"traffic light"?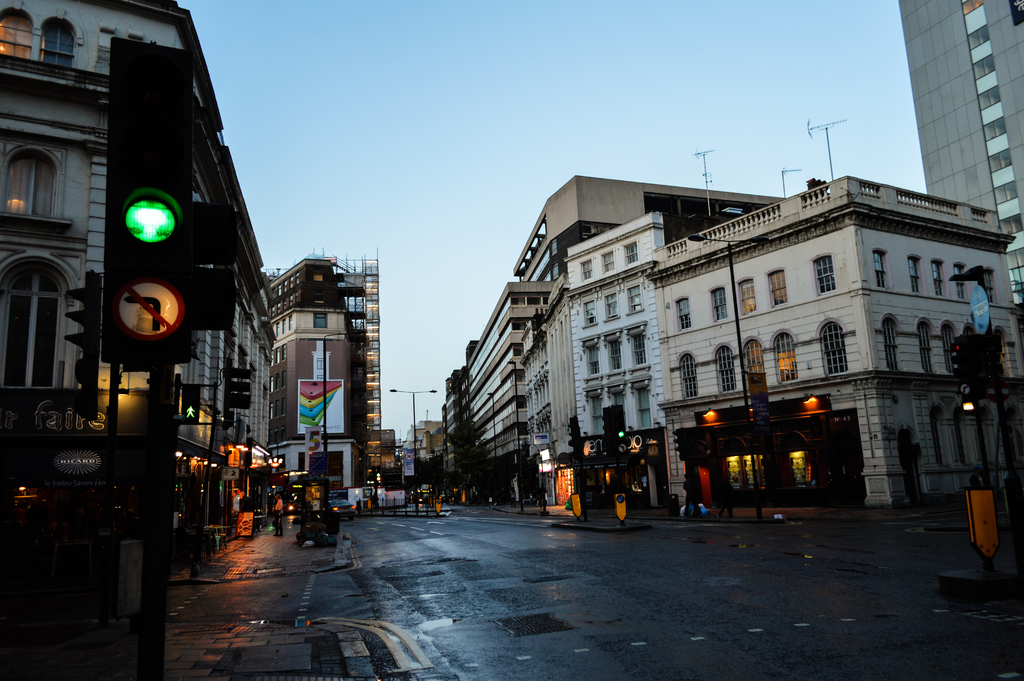
[x1=568, y1=419, x2=580, y2=447]
